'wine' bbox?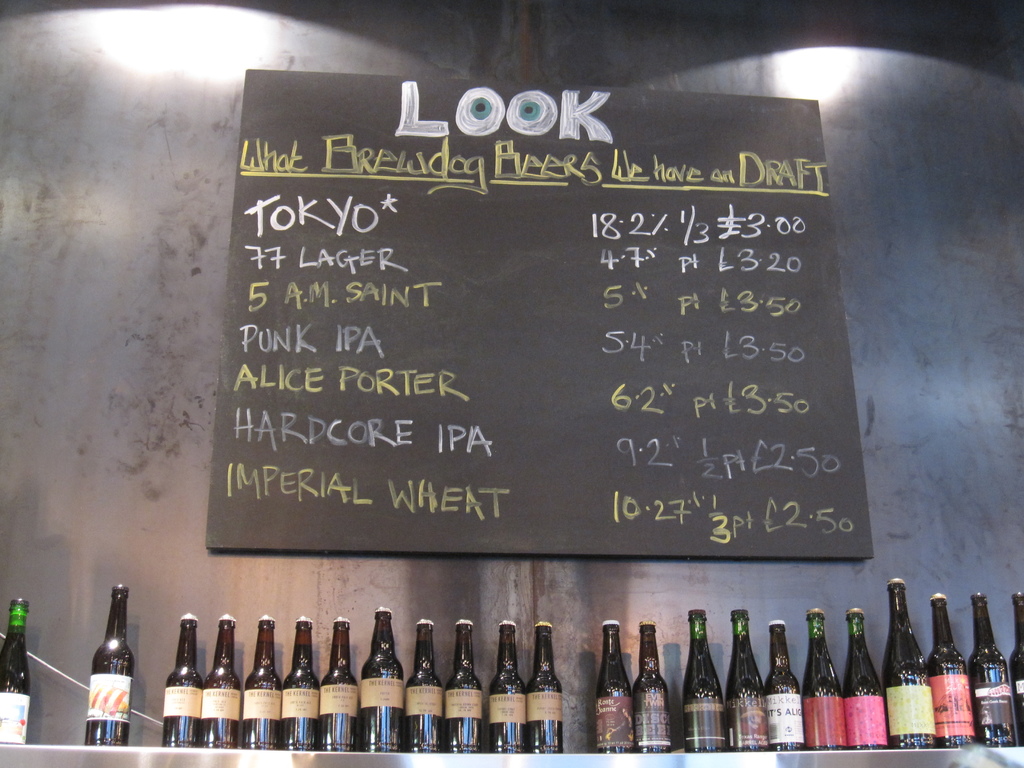
[left=589, top=616, right=641, bottom=751]
